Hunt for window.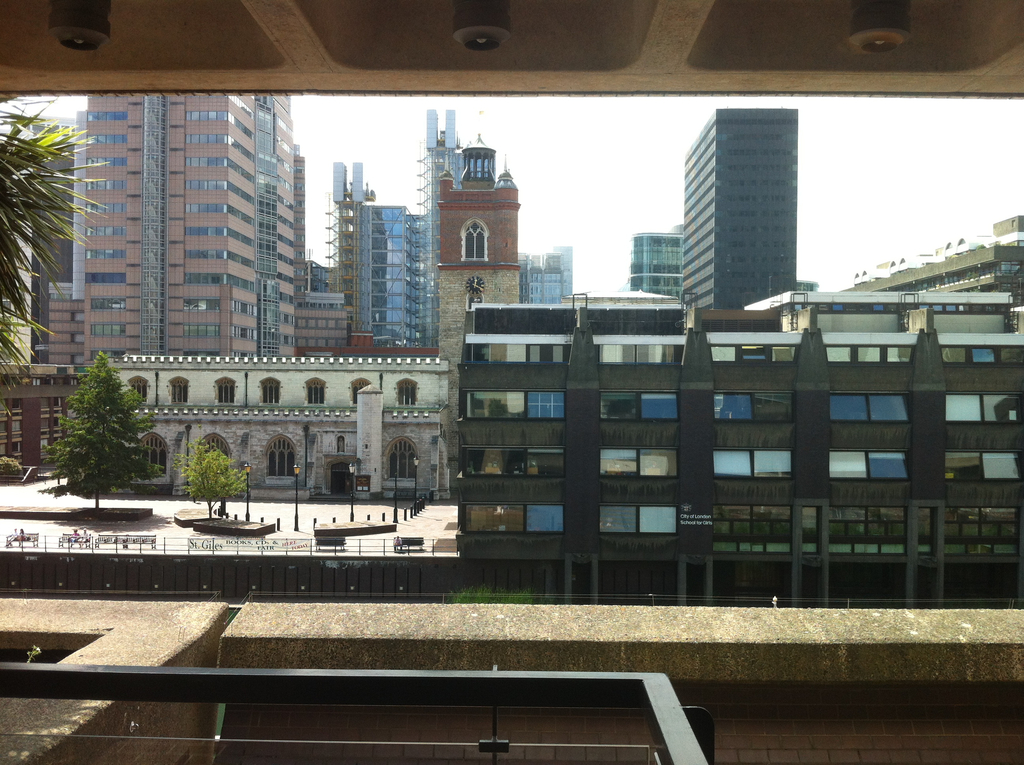
Hunted down at crop(822, 390, 911, 423).
